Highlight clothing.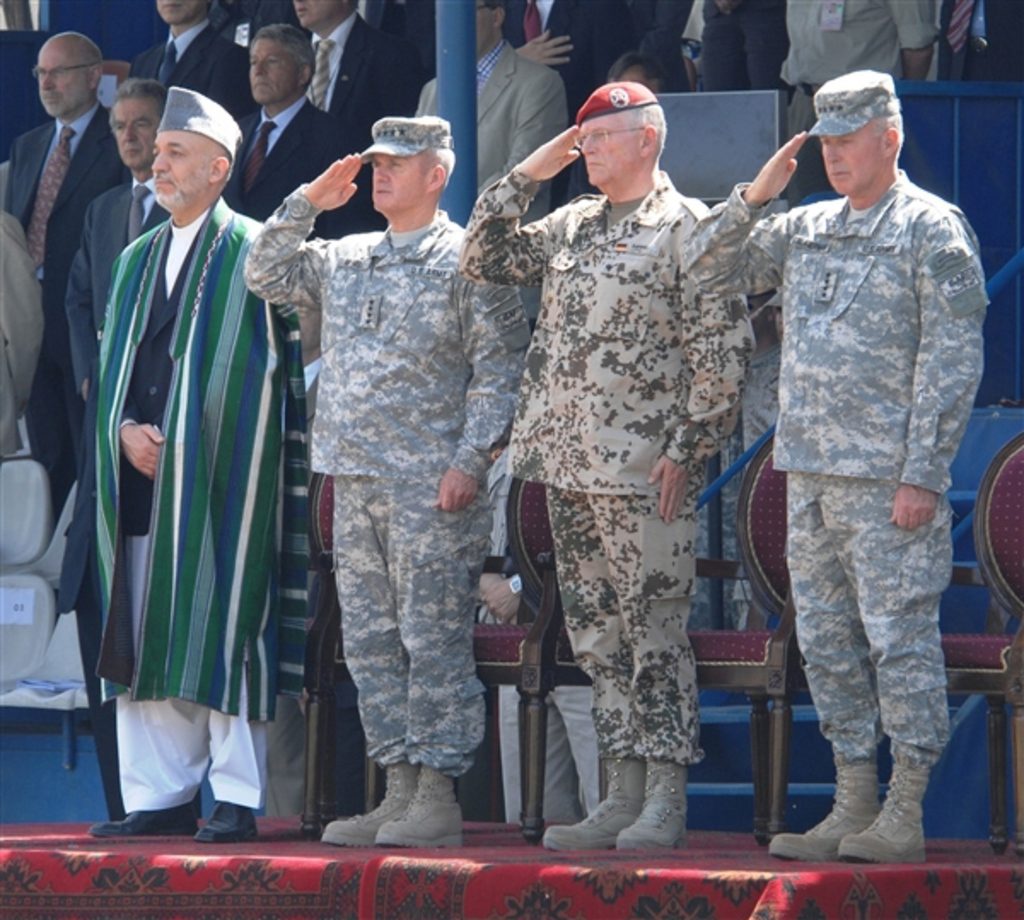
Highlighted region: bbox=(227, 172, 527, 782).
